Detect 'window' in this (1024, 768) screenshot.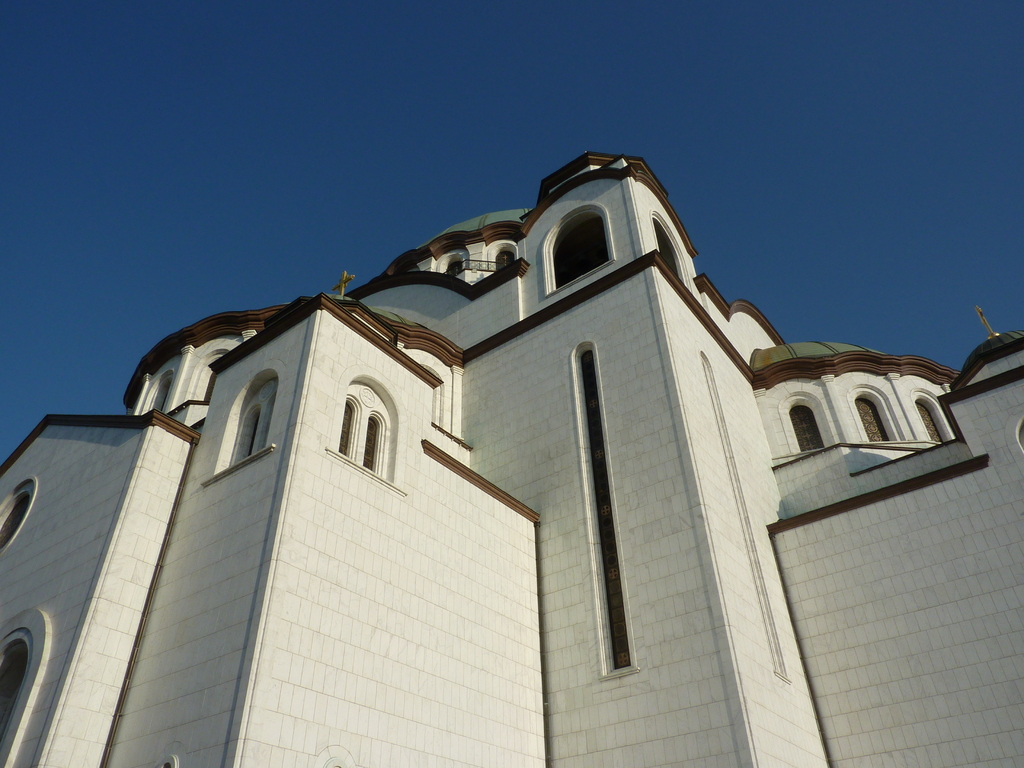
Detection: <bbox>909, 386, 955, 443</bbox>.
